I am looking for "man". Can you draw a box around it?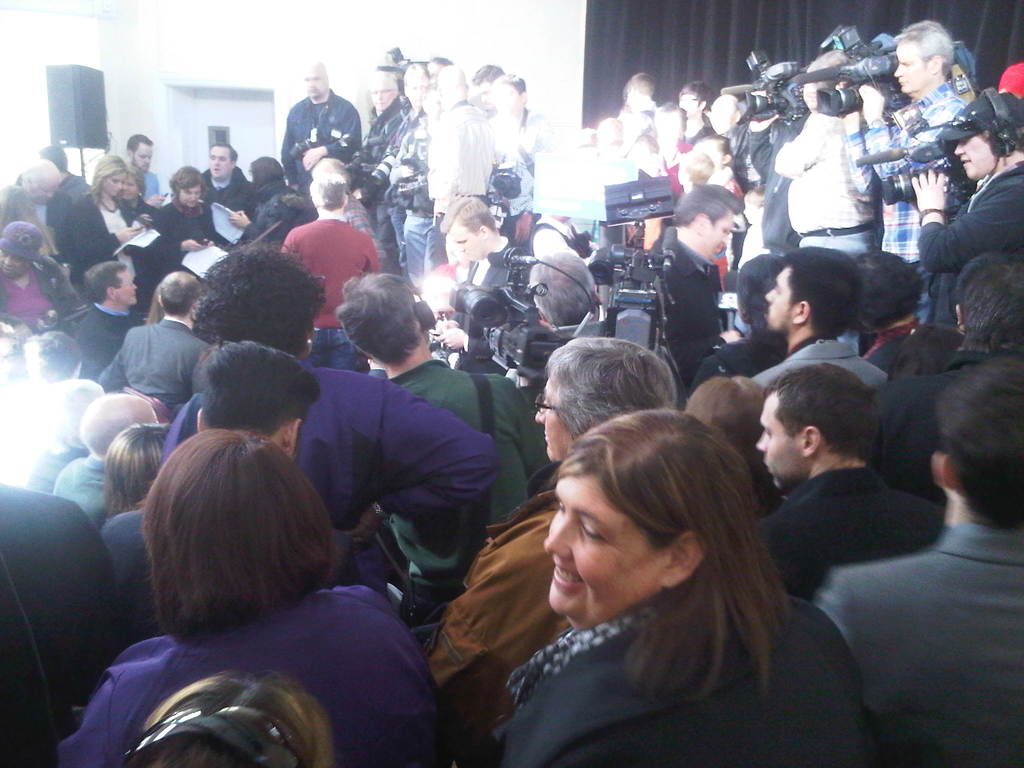
Sure, the bounding box is left=311, top=159, right=399, bottom=275.
